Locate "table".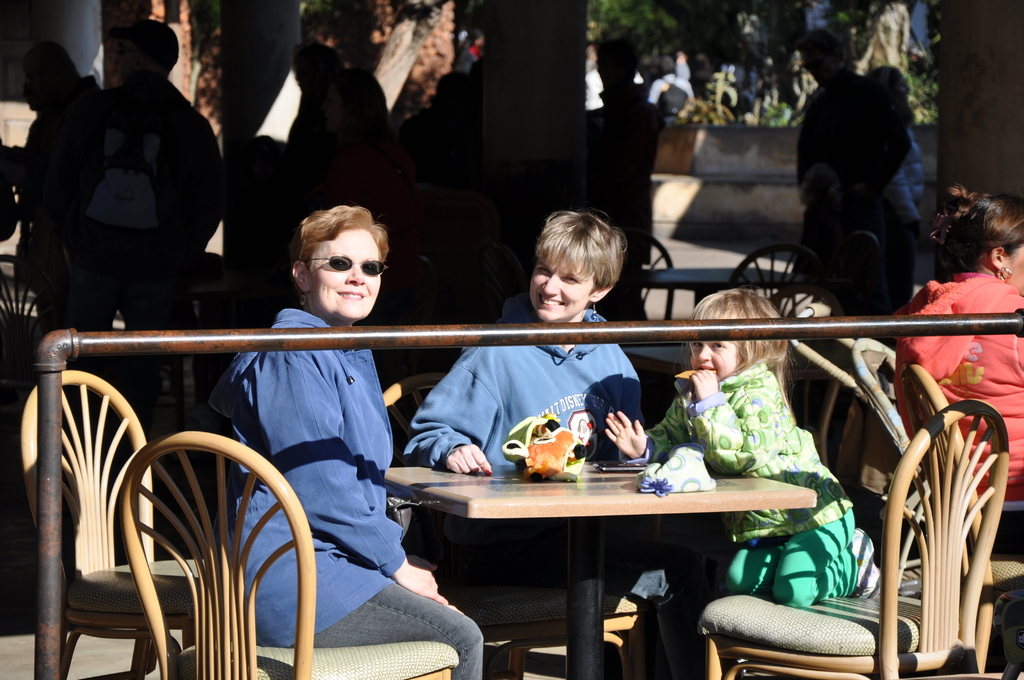
Bounding box: [397,445,832,663].
